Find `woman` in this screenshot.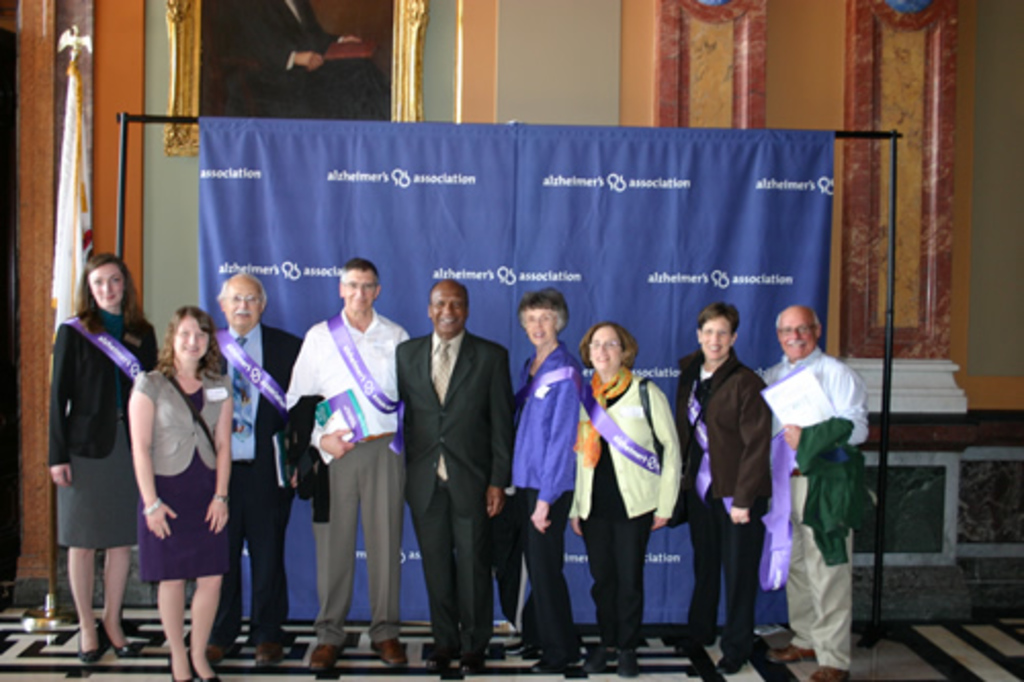
The bounding box for `woman` is pyautogui.locateOnScreen(500, 283, 575, 676).
